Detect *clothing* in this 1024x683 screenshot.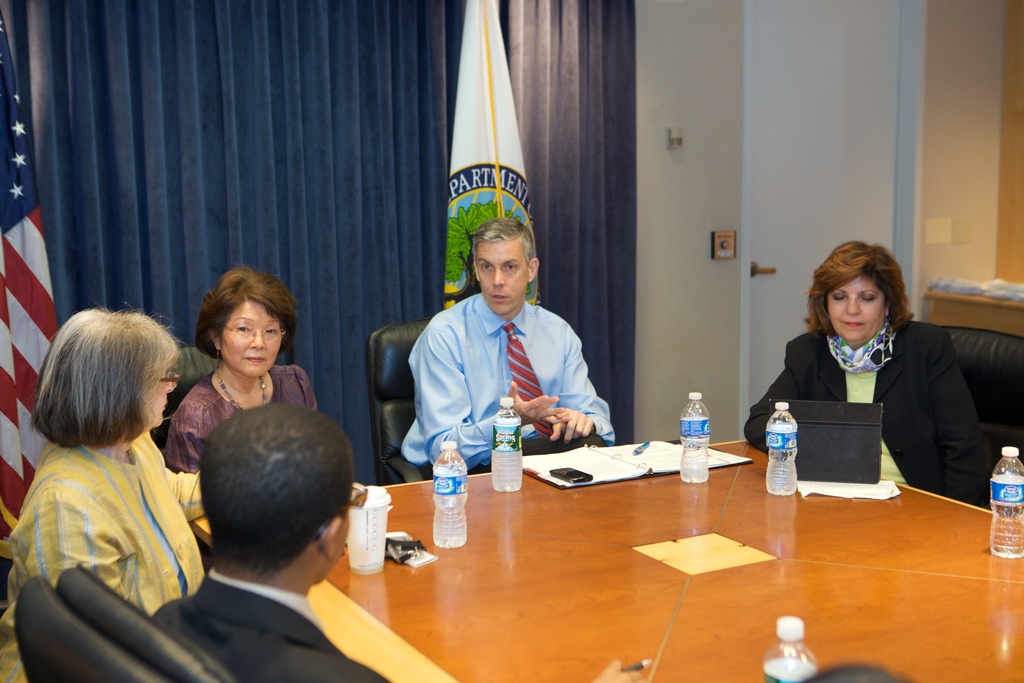
Detection: detection(168, 363, 317, 473).
